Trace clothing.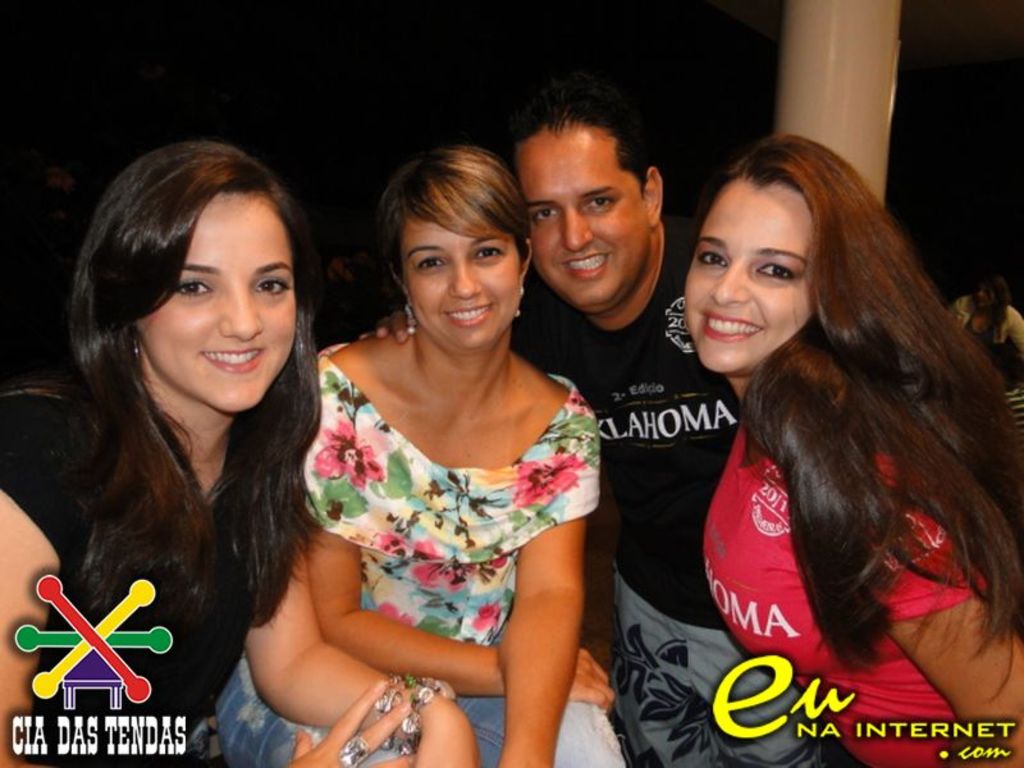
Traced to box=[0, 362, 284, 767].
